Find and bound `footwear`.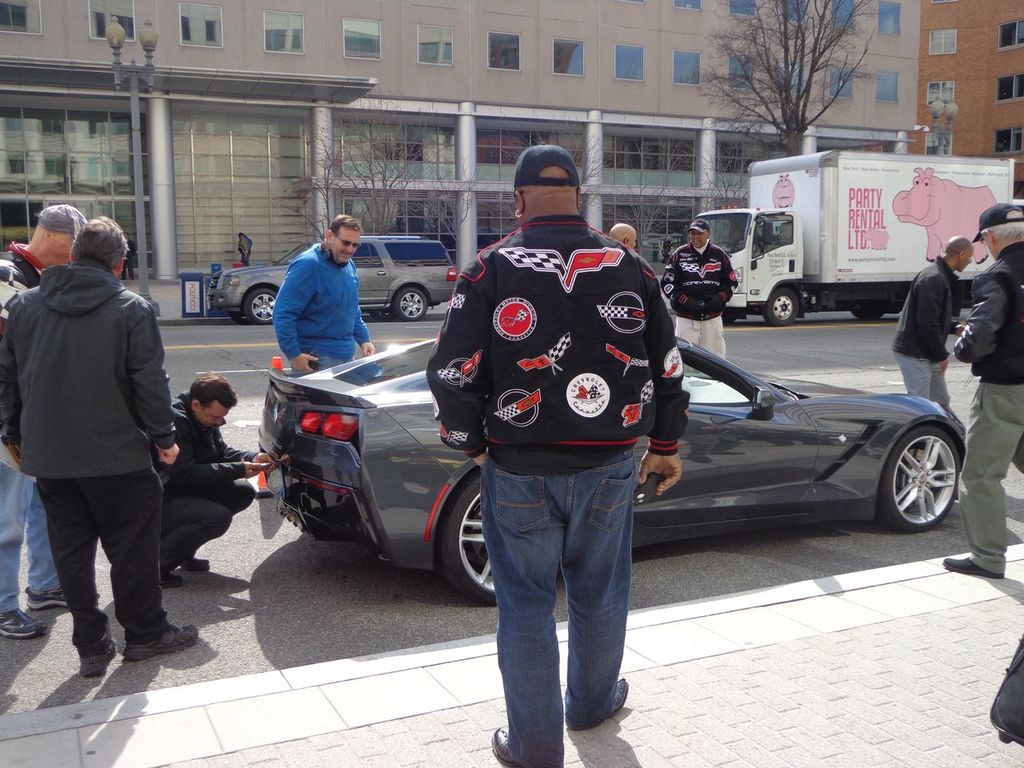
Bound: (x1=491, y1=726, x2=517, y2=767).
